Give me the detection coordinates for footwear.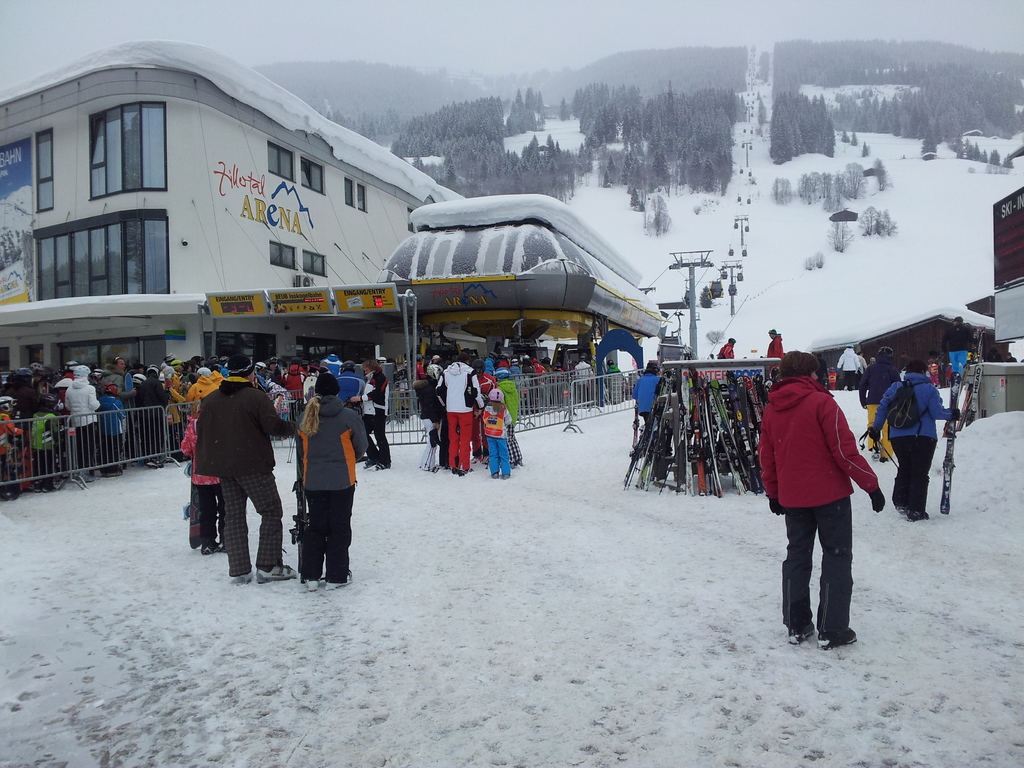
select_region(488, 469, 497, 481).
